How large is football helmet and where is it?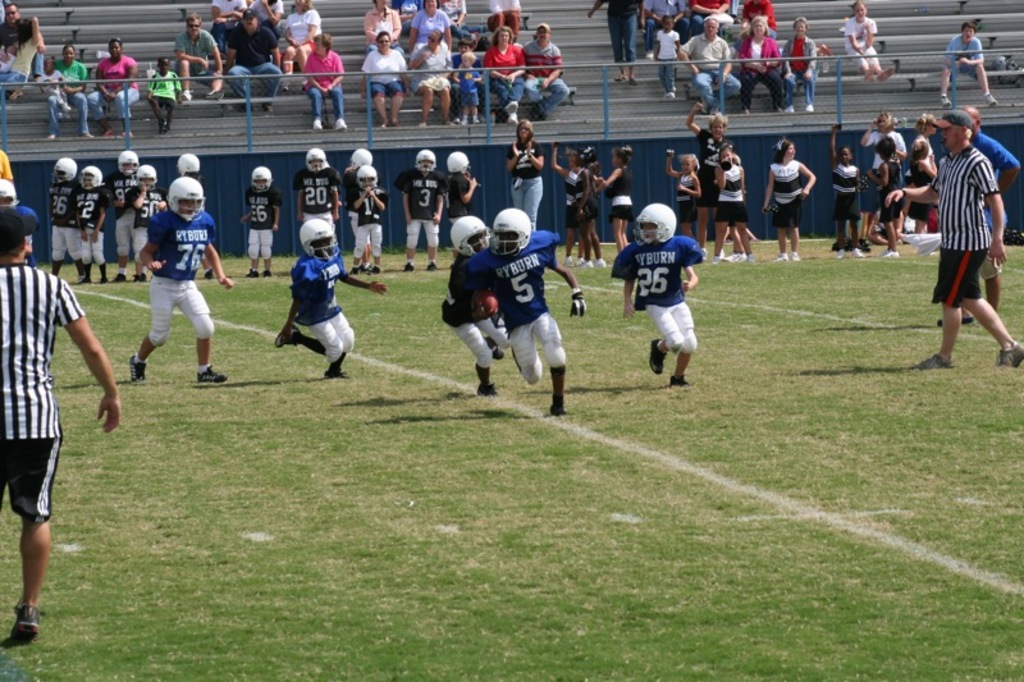
Bounding box: x1=78 y1=159 x2=101 y2=187.
